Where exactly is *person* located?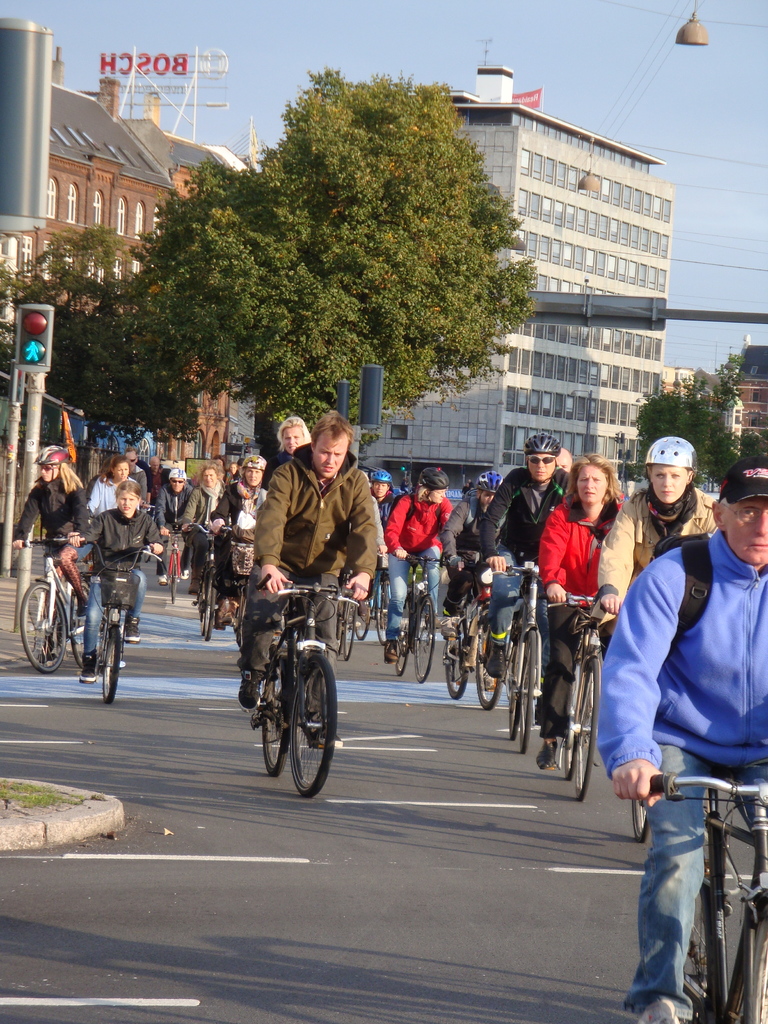
Its bounding box is 264, 415, 322, 490.
